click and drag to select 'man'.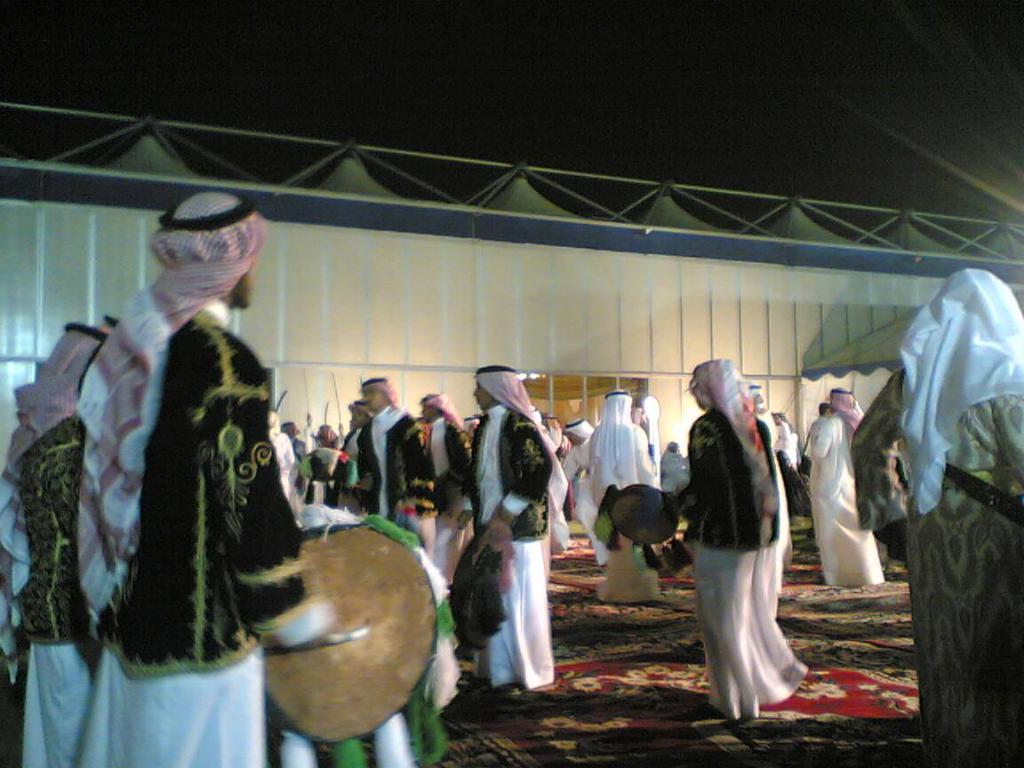
Selection: left=343, top=372, right=436, bottom=541.
